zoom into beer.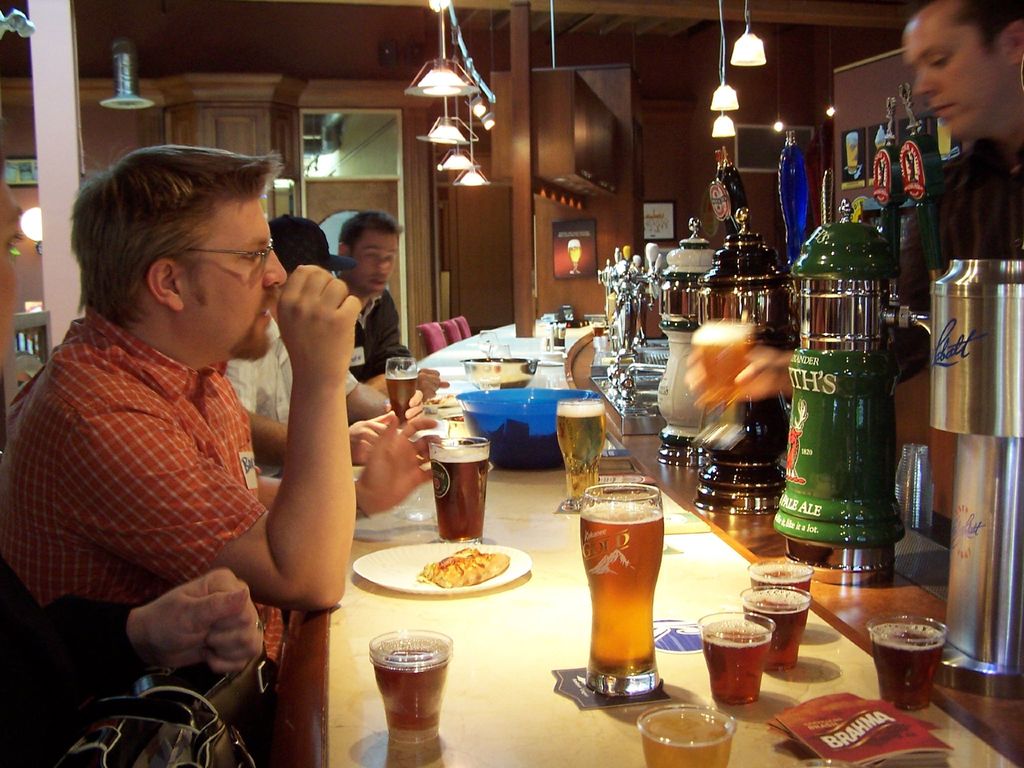
Zoom target: (x1=705, y1=610, x2=768, y2=710).
